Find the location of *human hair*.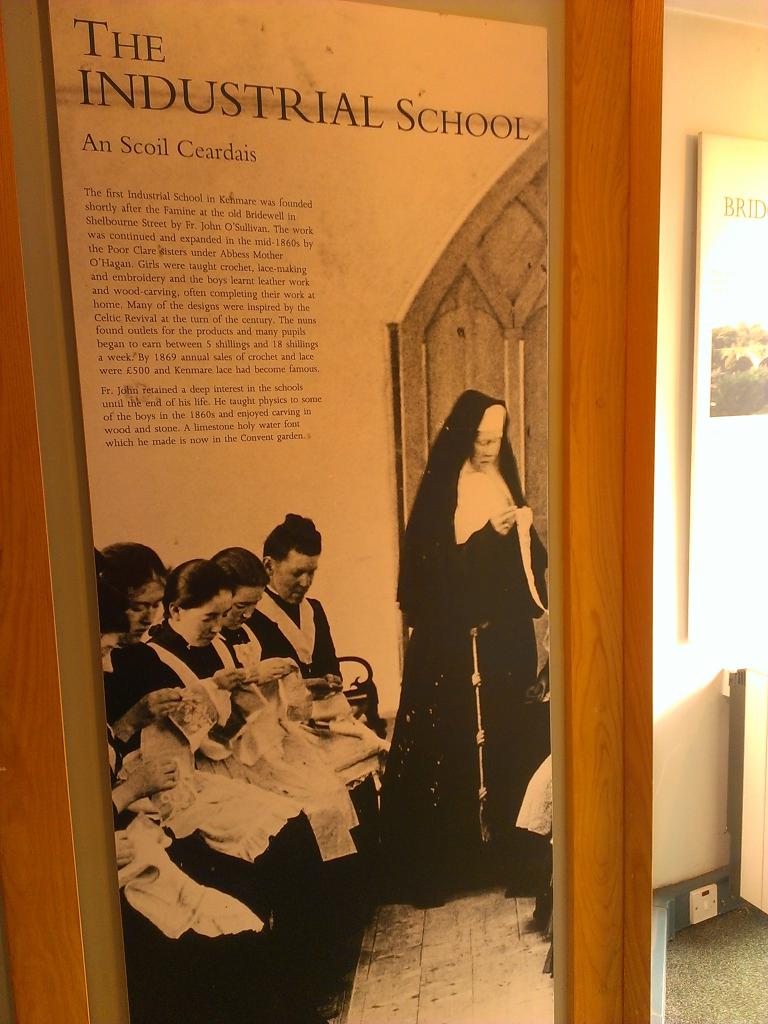
Location: <region>258, 511, 321, 557</region>.
